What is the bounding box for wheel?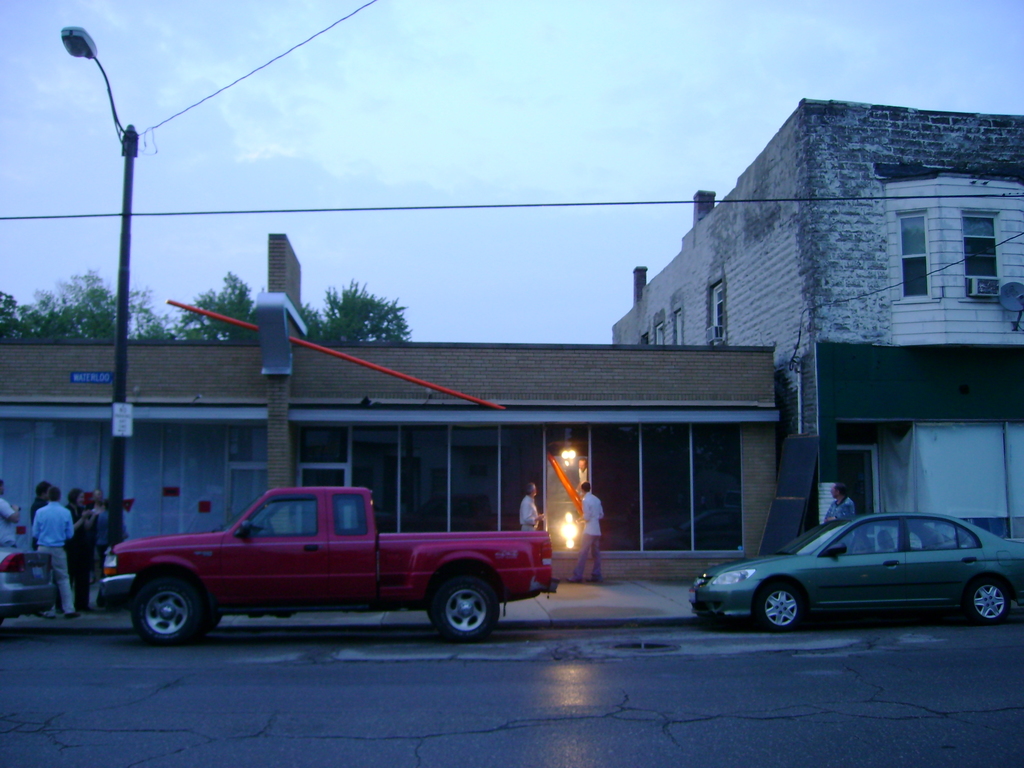
[x1=434, y1=574, x2=501, y2=641].
